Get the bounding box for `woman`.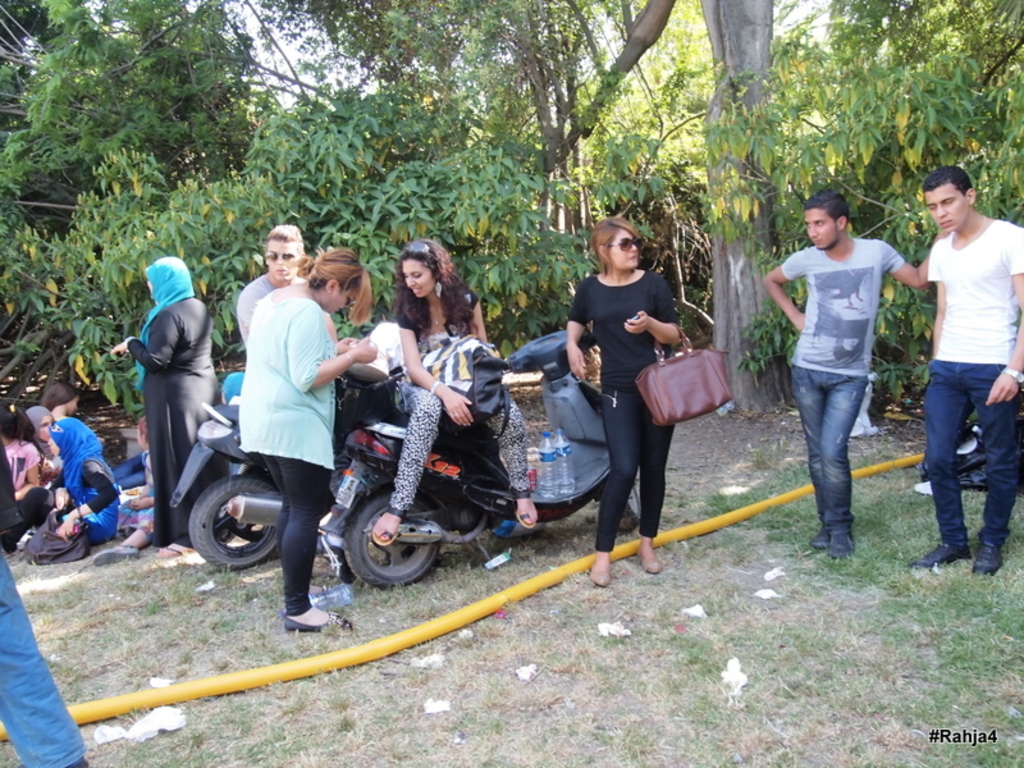
left=3, top=407, right=63, bottom=553.
